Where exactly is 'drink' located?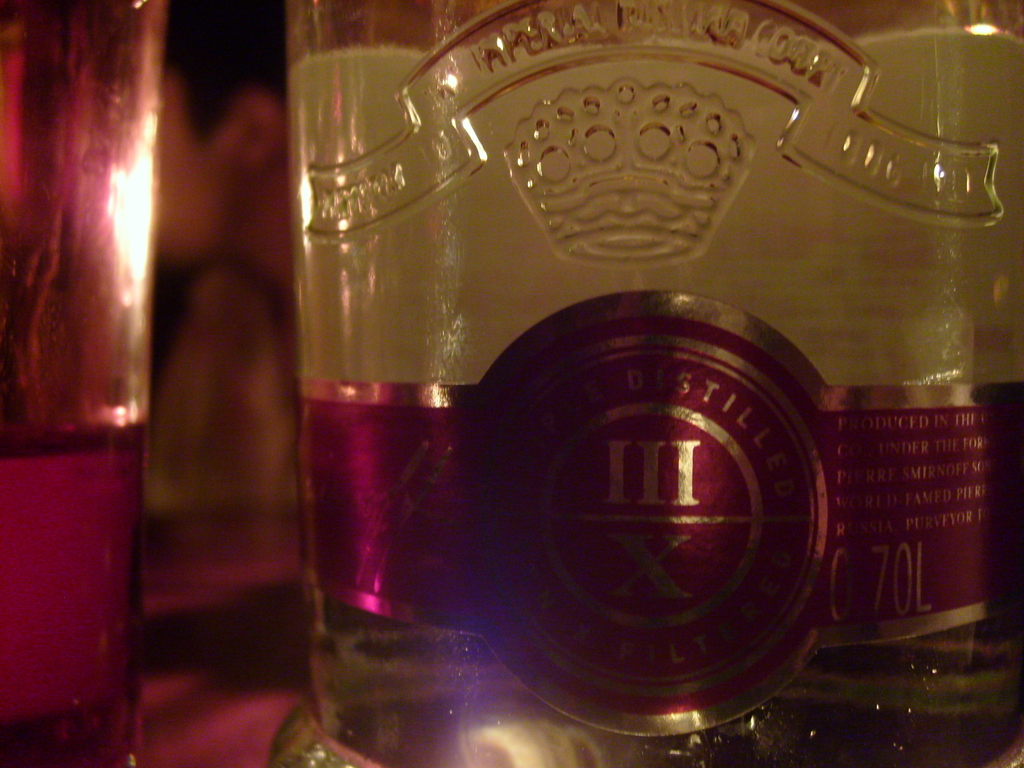
Its bounding box is <bbox>0, 0, 166, 767</bbox>.
